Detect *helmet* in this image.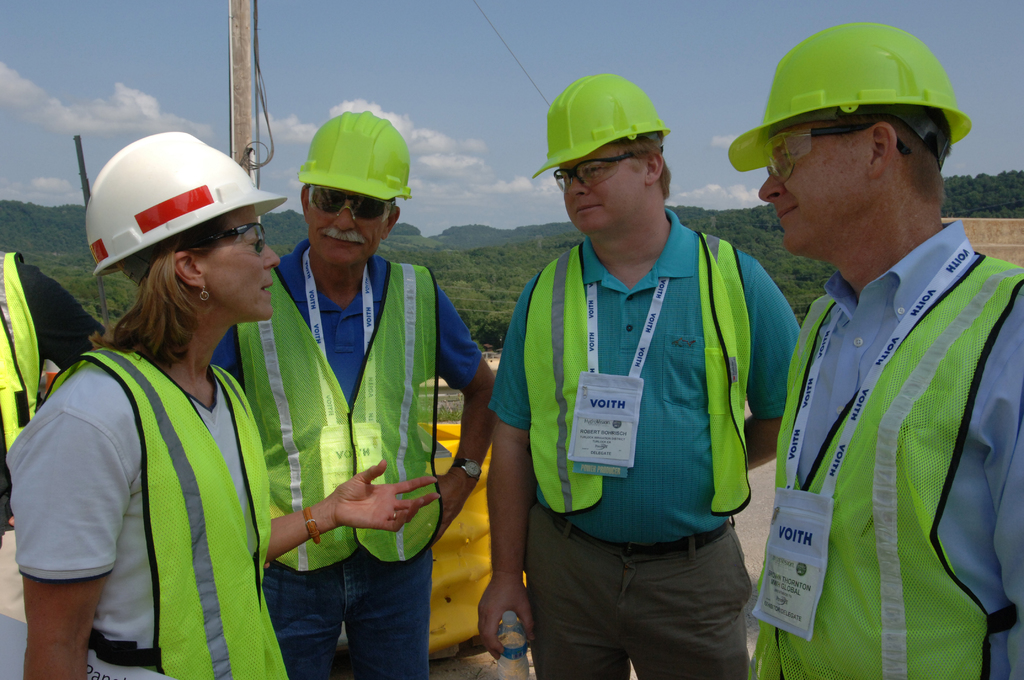
Detection: box(757, 24, 973, 177).
